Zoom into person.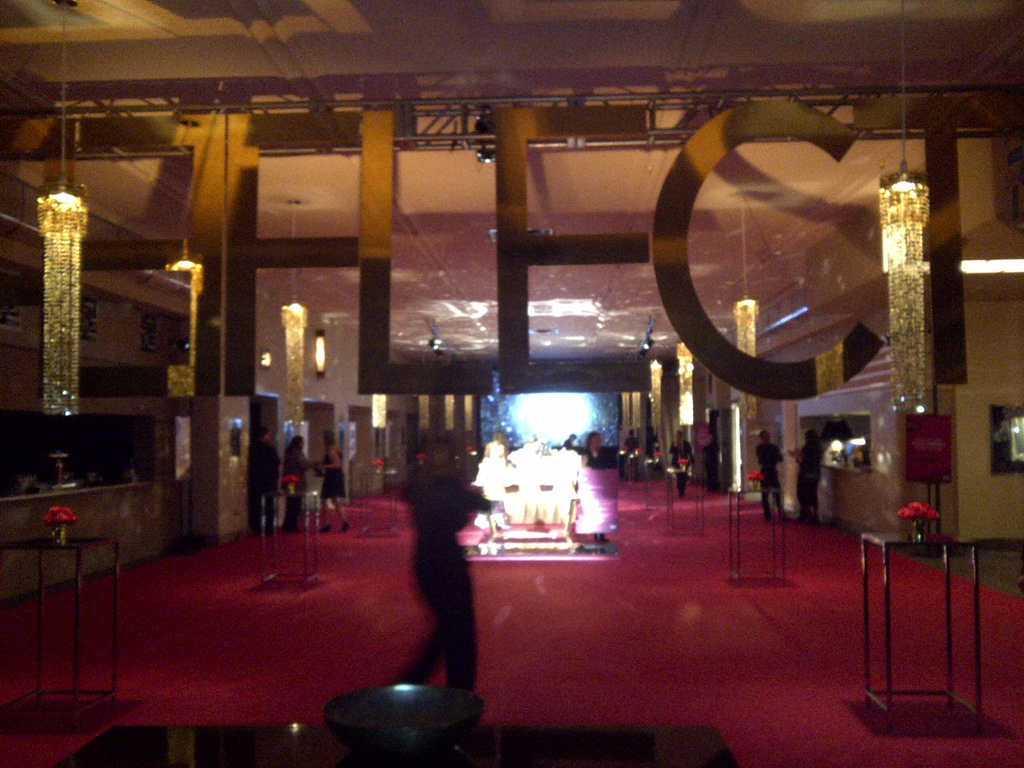
Zoom target: (669, 425, 700, 497).
